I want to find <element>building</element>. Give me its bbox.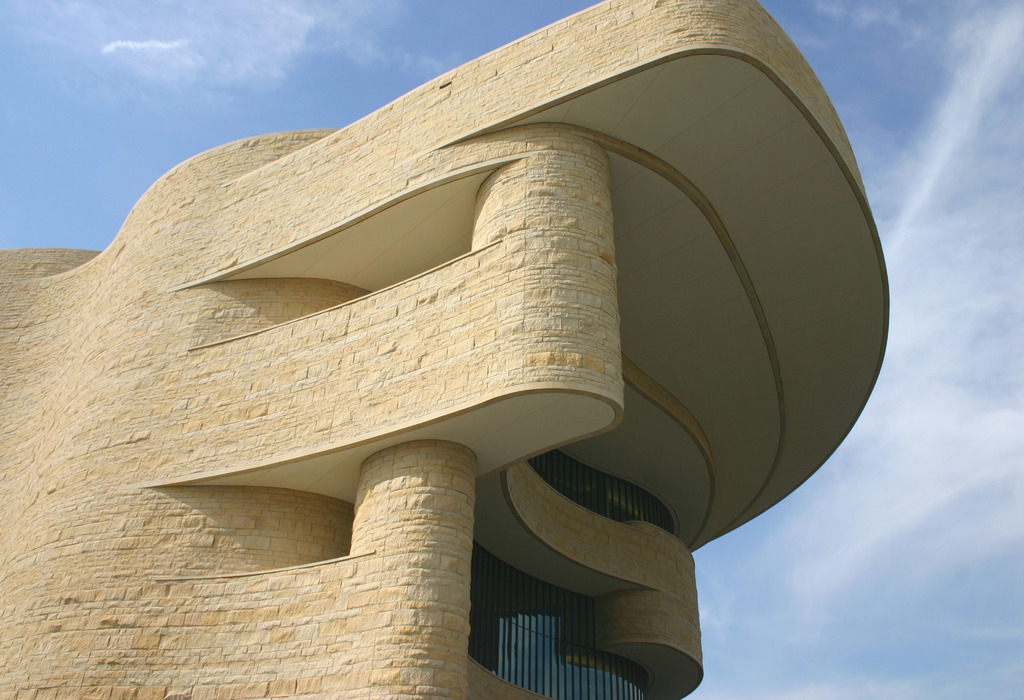
region(0, 0, 888, 699).
